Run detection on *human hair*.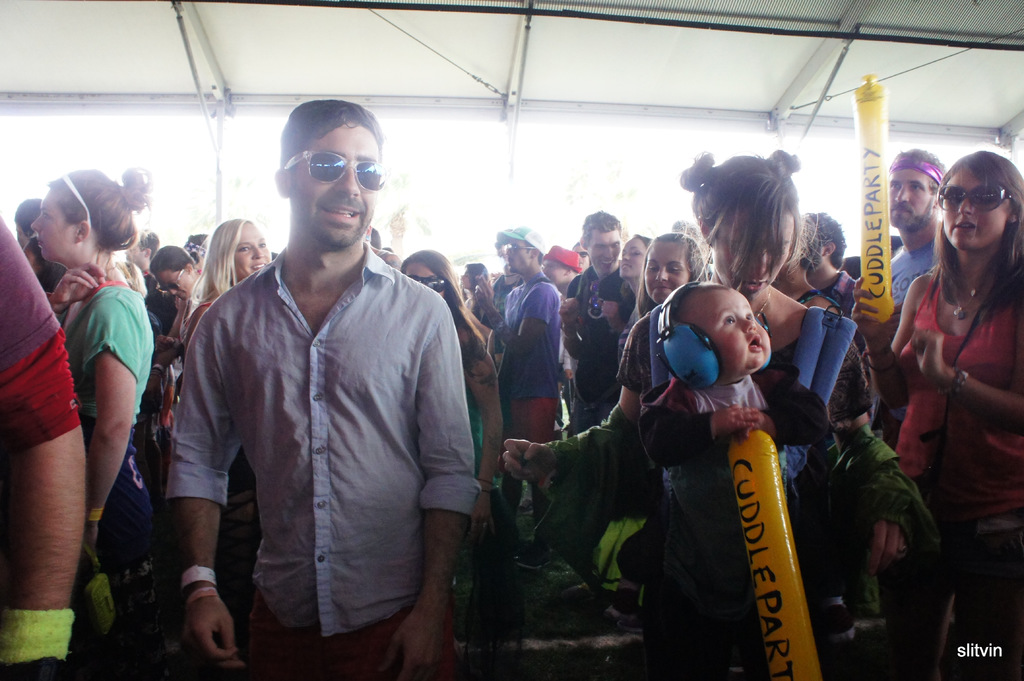
Result: left=680, top=150, right=826, bottom=296.
